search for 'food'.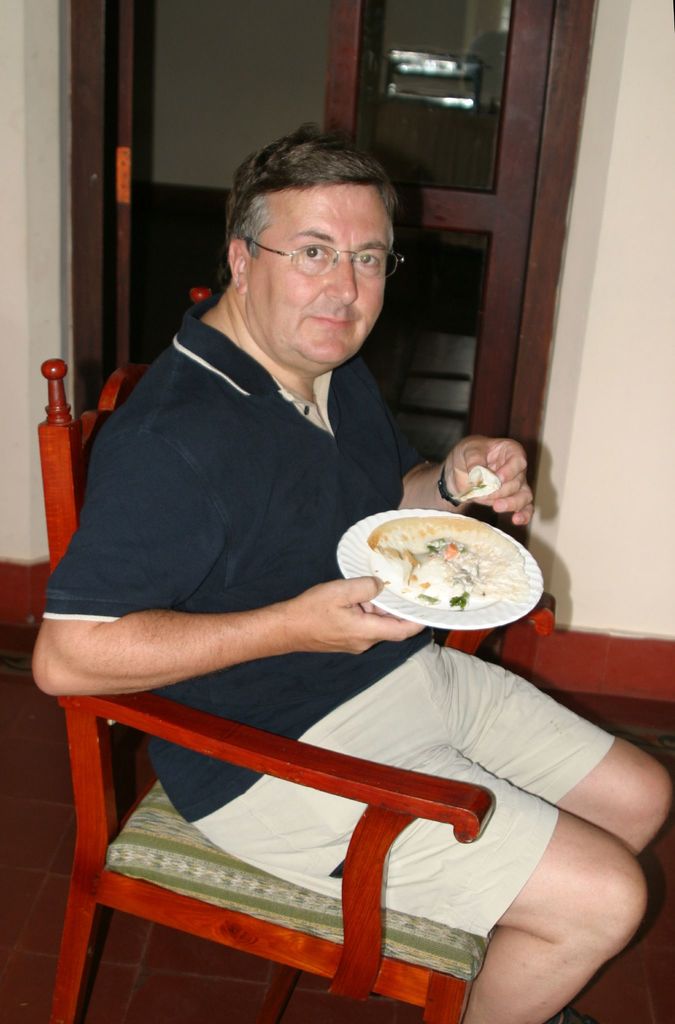
Found at box=[361, 502, 516, 607].
